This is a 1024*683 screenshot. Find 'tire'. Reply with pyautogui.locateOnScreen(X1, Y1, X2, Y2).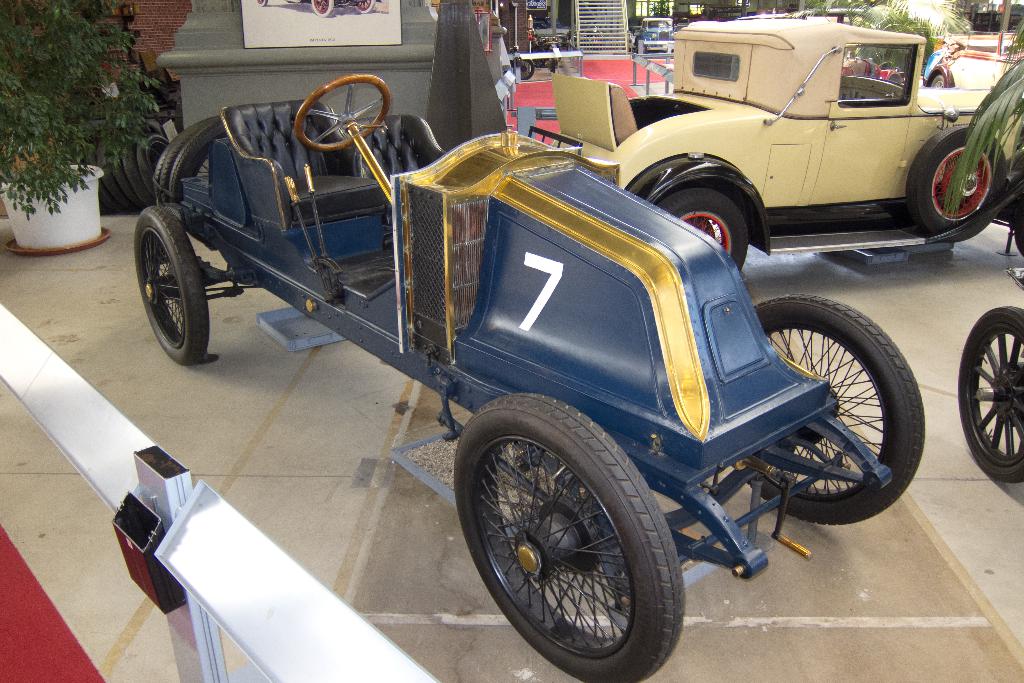
pyautogui.locateOnScreen(931, 73, 950, 86).
